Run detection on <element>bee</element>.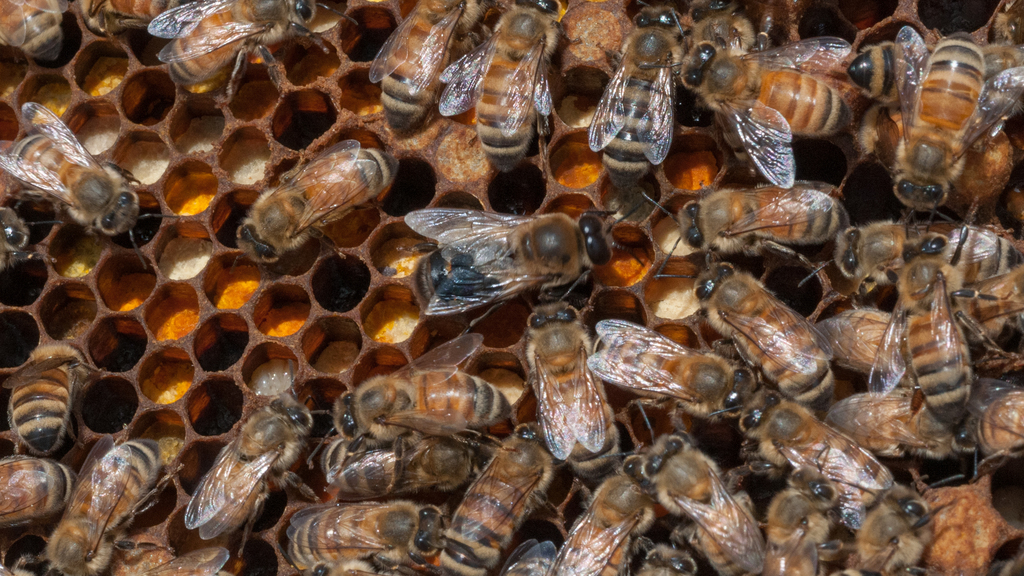
Result: <bbox>0, 209, 60, 255</bbox>.
